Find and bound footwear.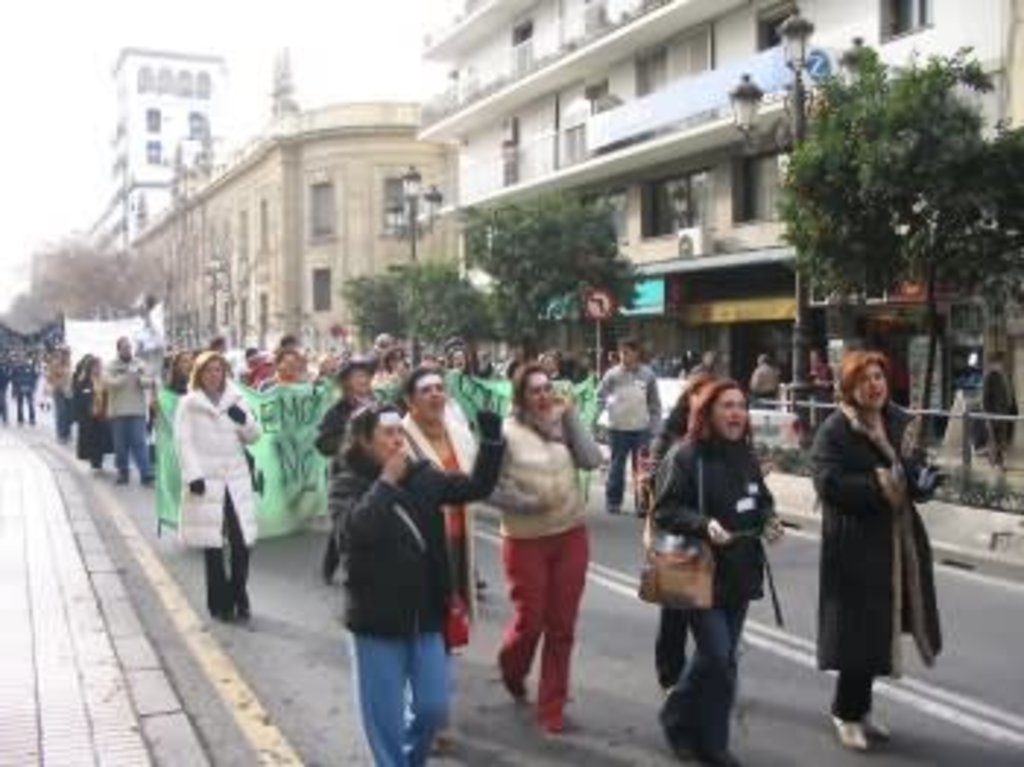
Bound: (x1=860, y1=717, x2=886, y2=738).
